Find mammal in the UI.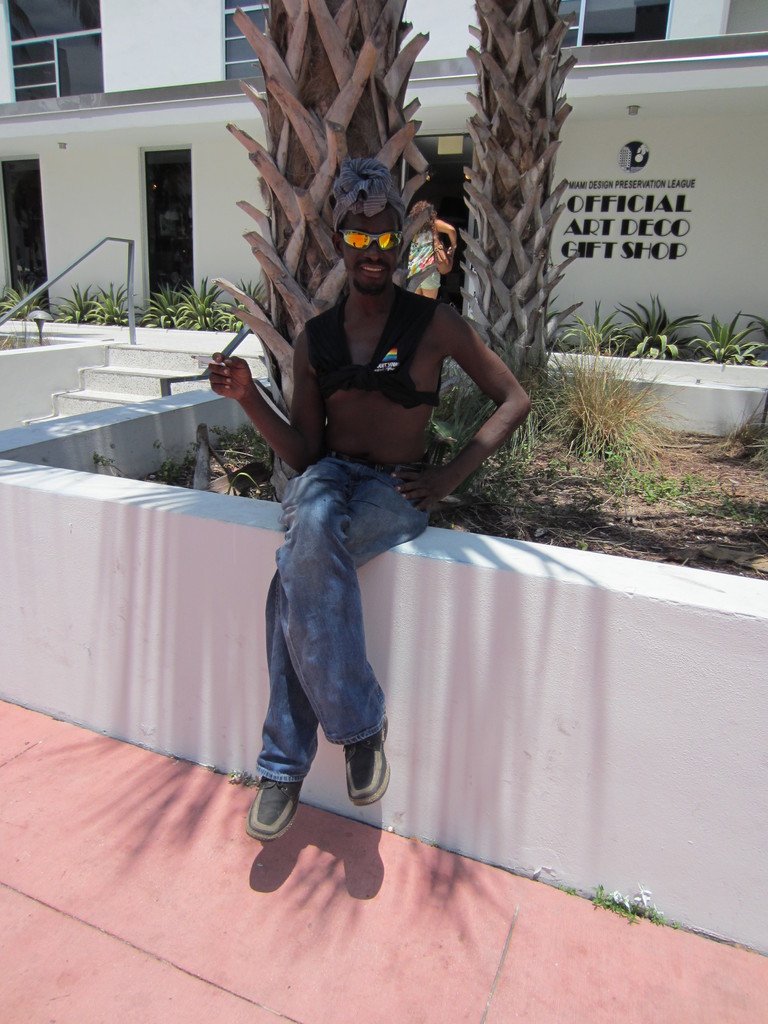
UI element at l=401, t=197, r=460, b=302.
